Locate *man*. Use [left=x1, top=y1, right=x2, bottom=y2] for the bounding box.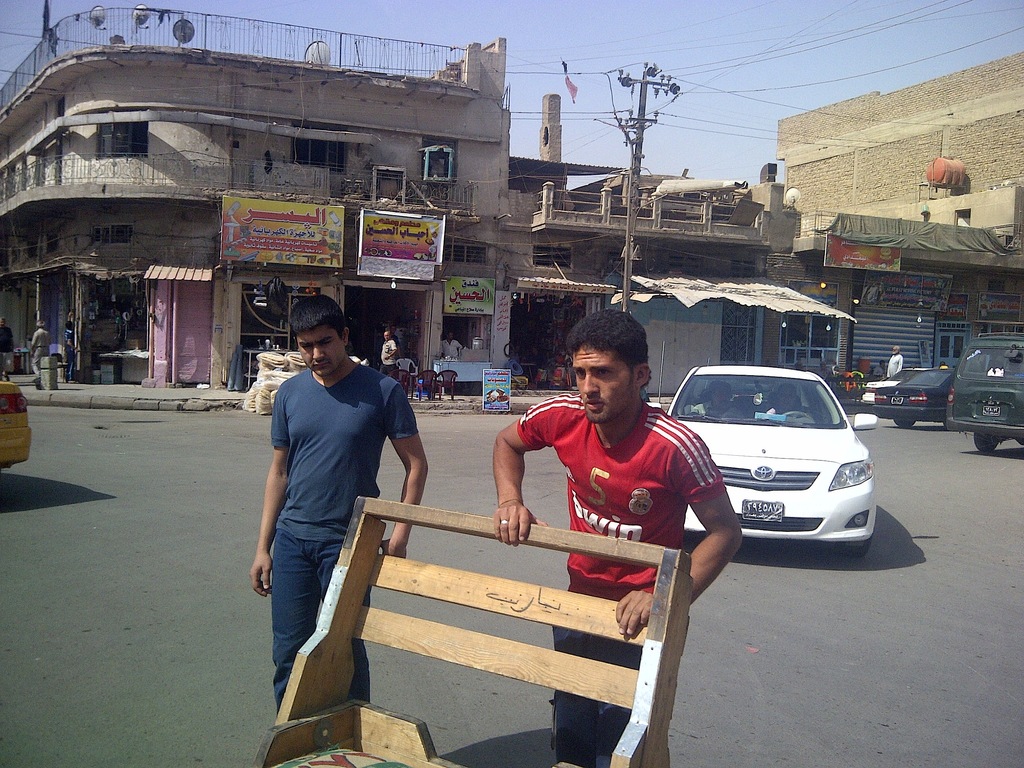
[left=0, top=316, right=17, bottom=380].
